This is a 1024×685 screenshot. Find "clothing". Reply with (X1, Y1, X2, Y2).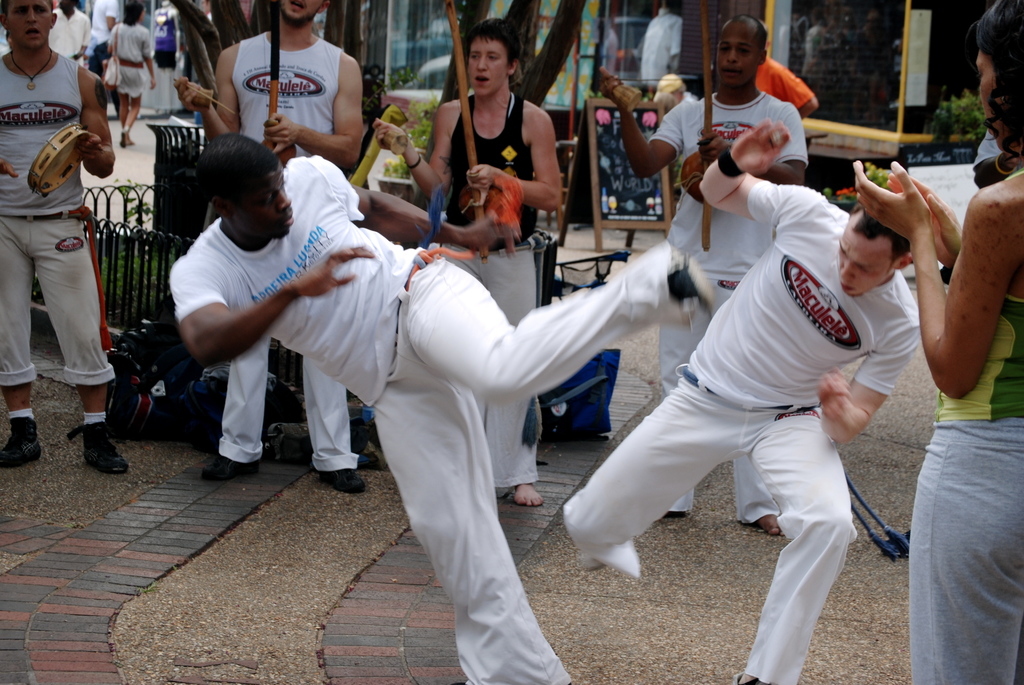
(561, 184, 923, 684).
